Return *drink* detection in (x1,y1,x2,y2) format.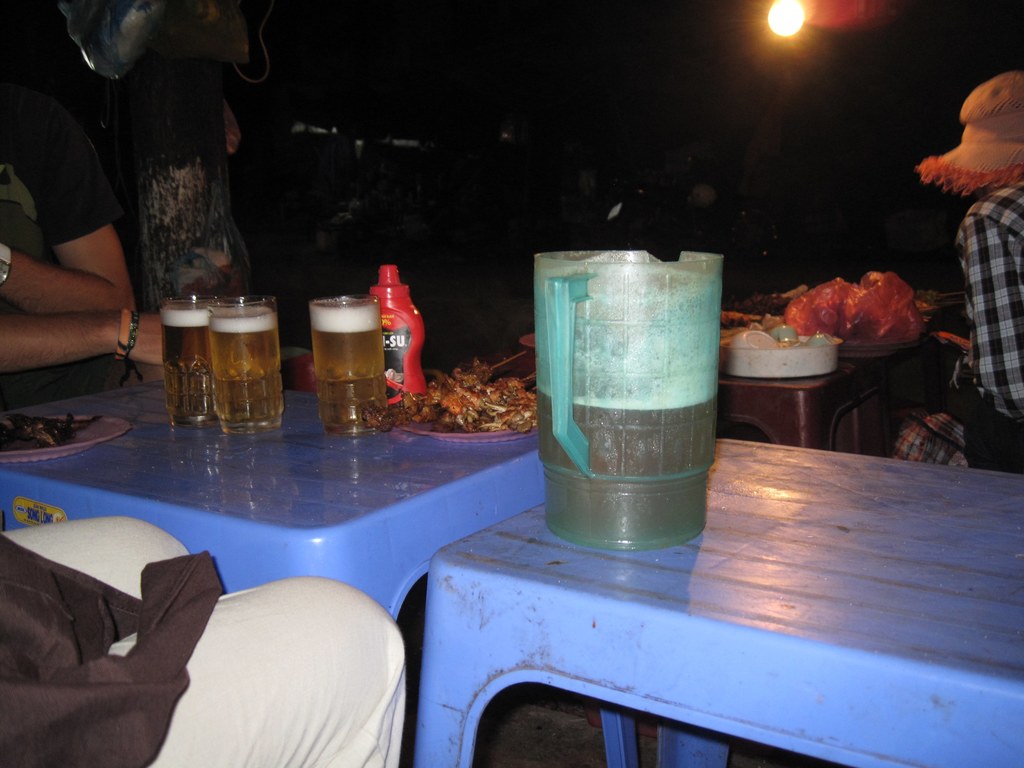
(209,312,273,422).
